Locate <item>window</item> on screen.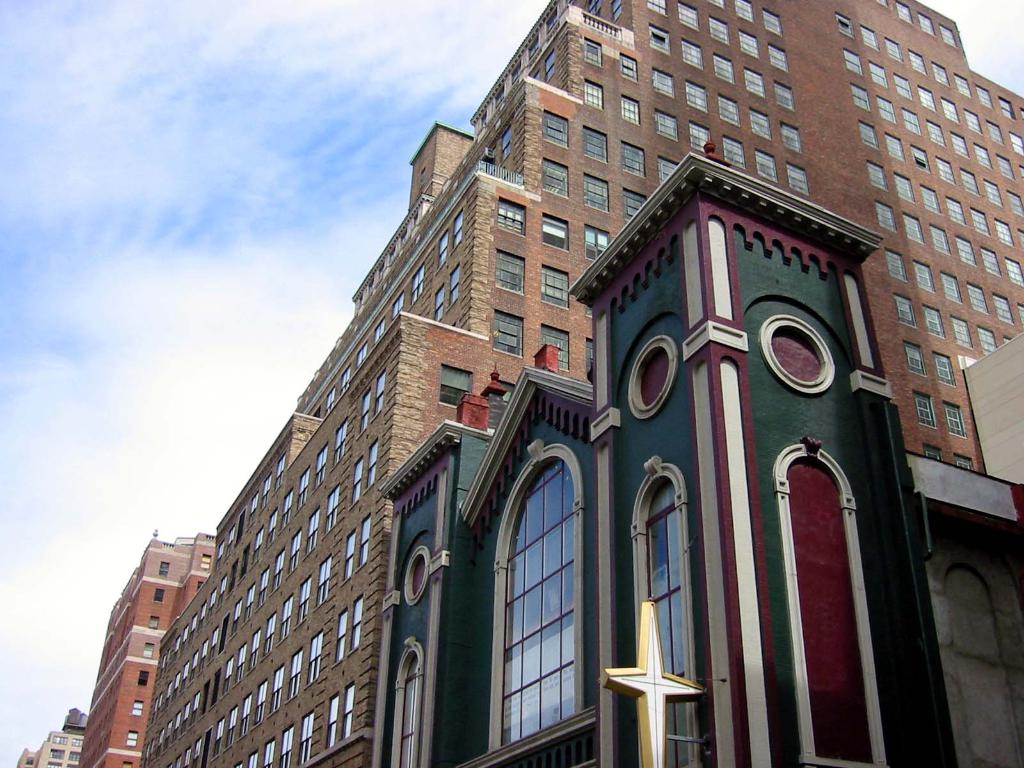
On screen at select_region(335, 418, 348, 465).
